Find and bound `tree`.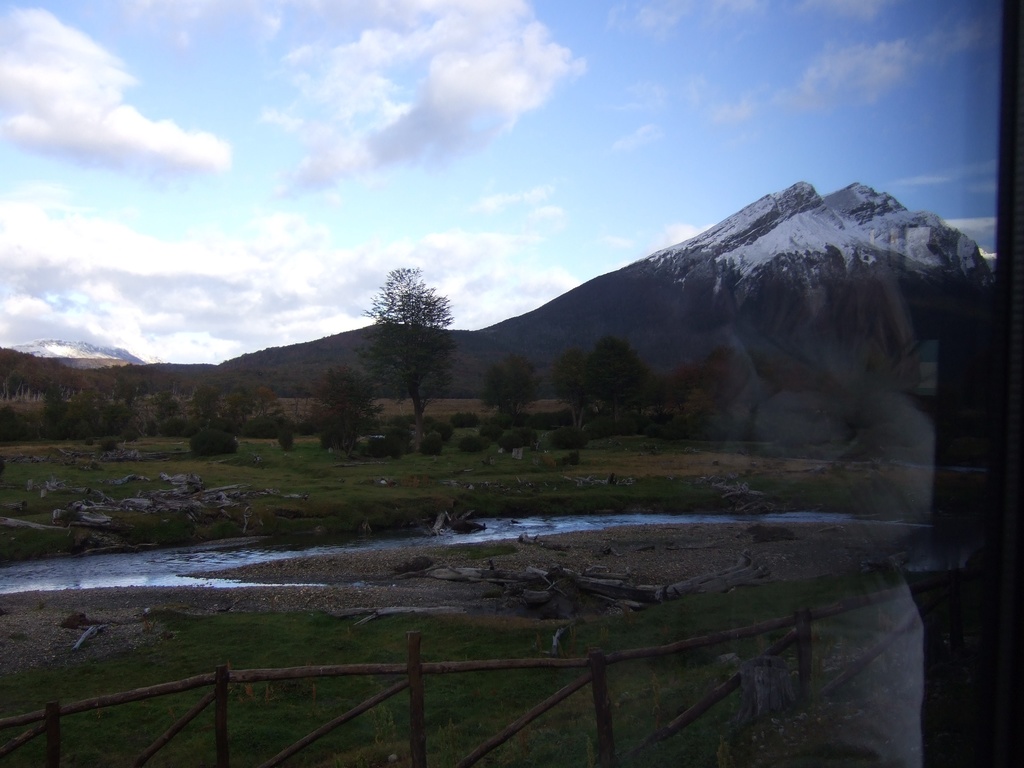
Bound: rect(629, 370, 654, 419).
